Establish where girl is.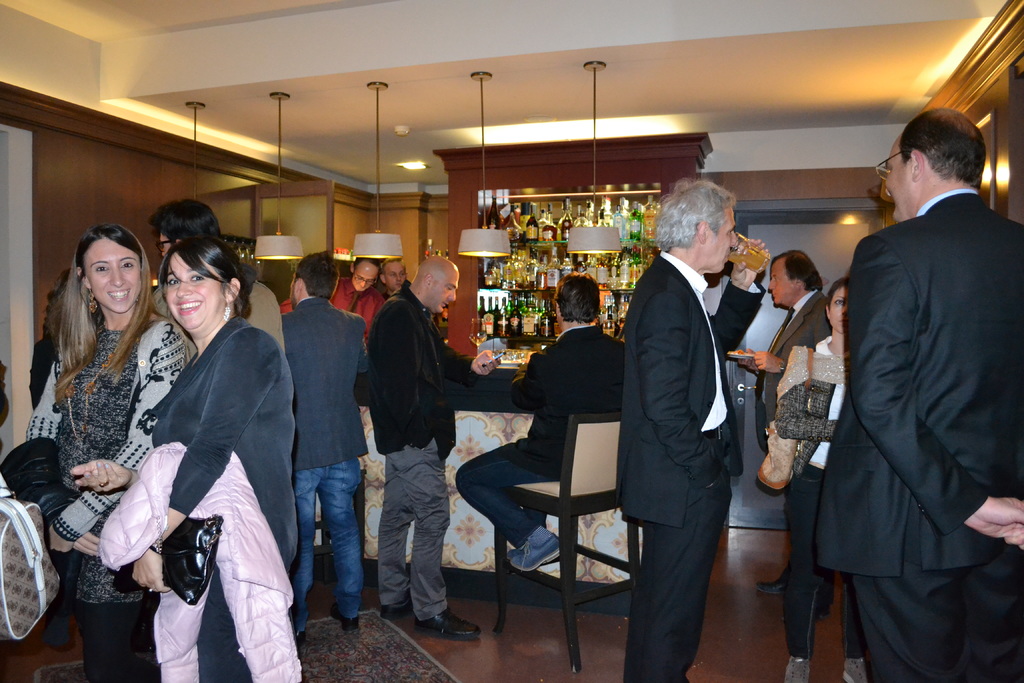
Established at crop(80, 238, 292, 682).
